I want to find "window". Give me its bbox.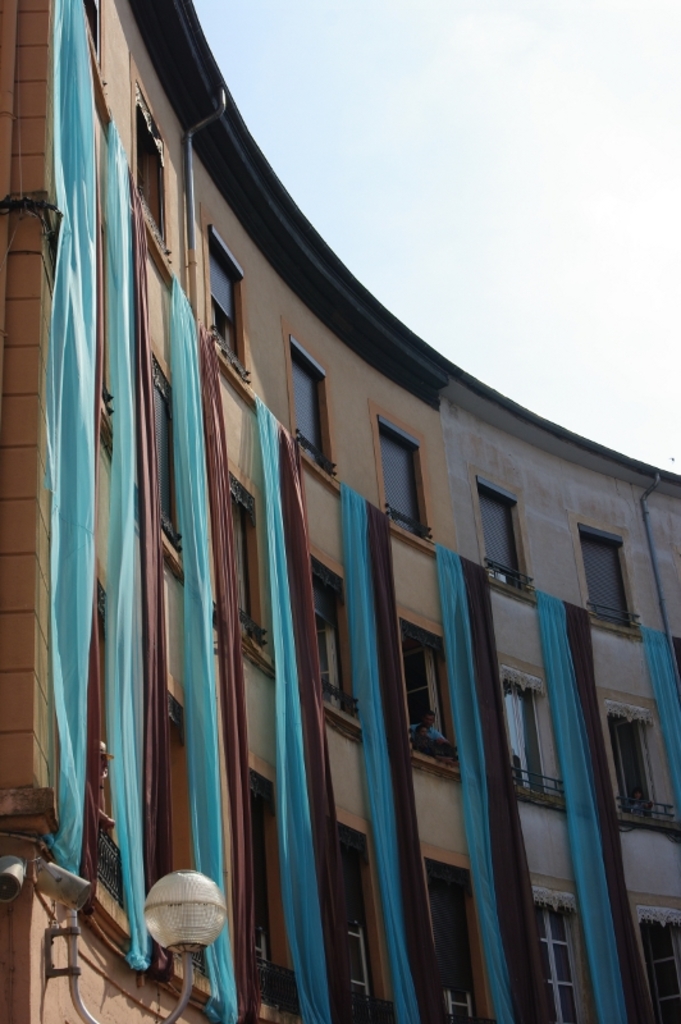
{"x1": 201, "y1": 244, "x2": 246, "y2": 372}.
